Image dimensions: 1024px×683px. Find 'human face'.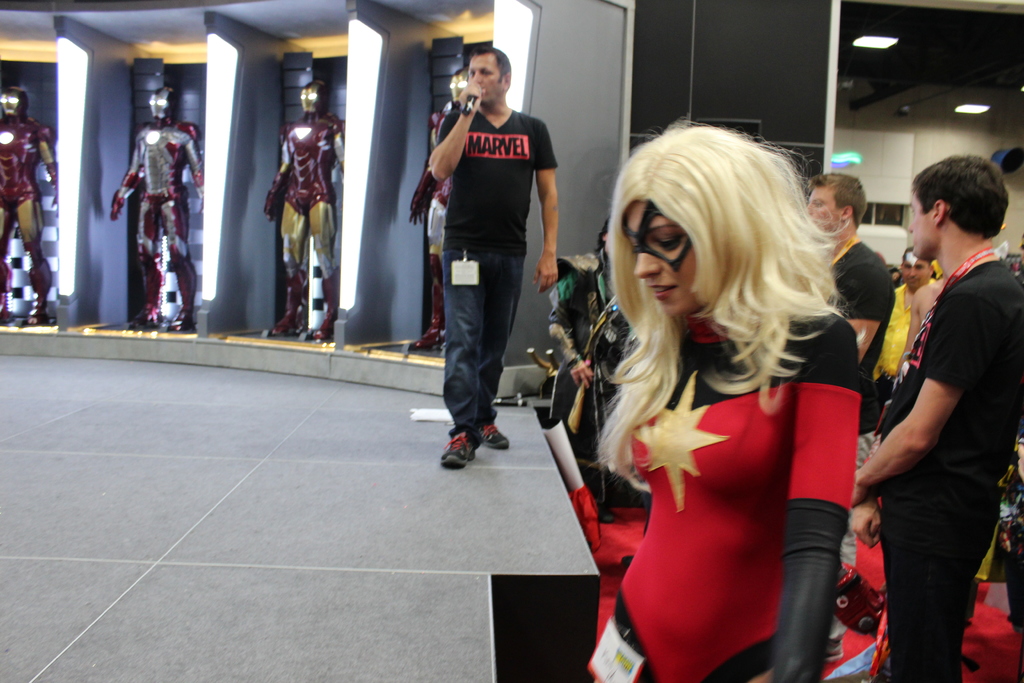
(621, 204, 703, 320).
